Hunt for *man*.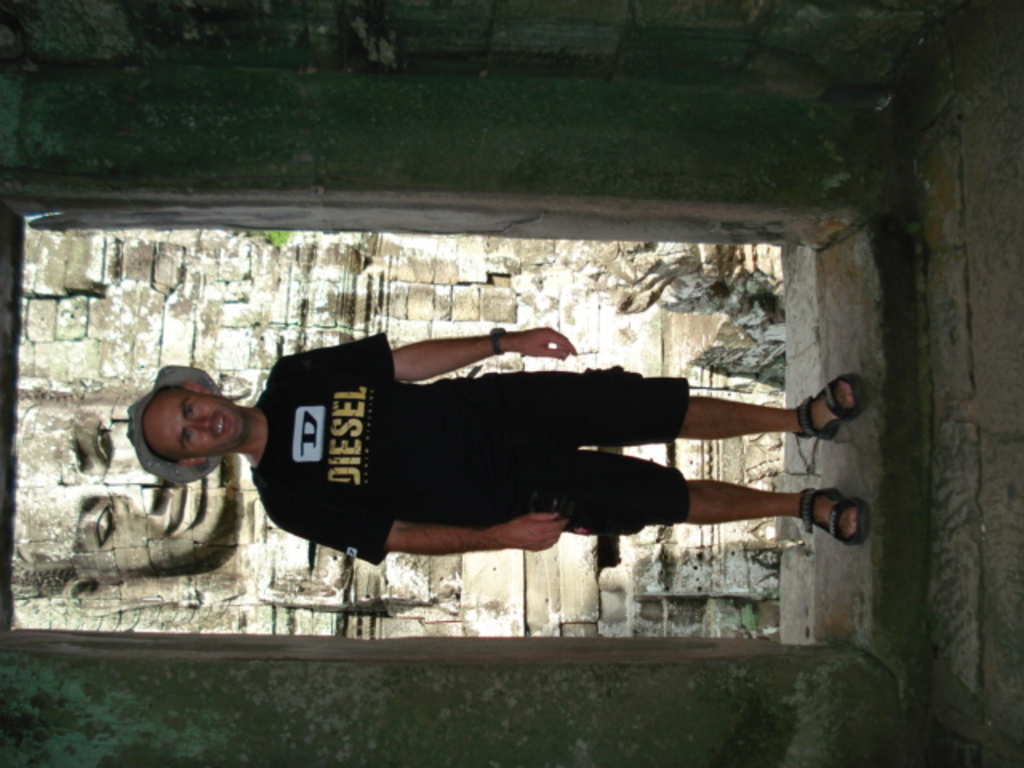
Hunted down at [x1=99, y1=315, x2=867, y2=608].
